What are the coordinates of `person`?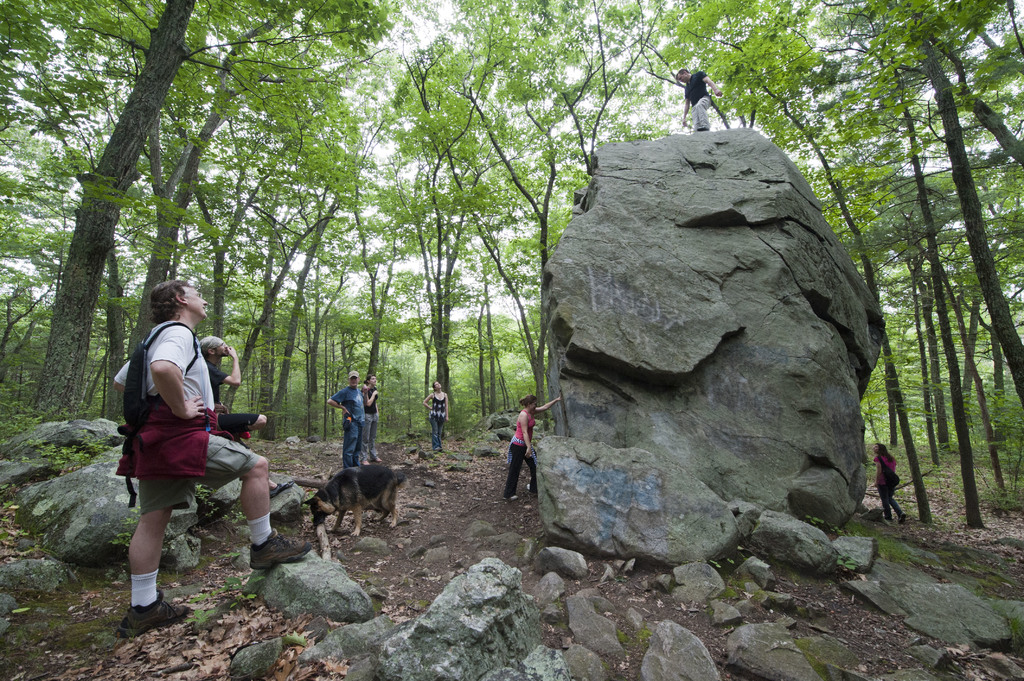
left=199, top=333, right=243, bottom=417.
